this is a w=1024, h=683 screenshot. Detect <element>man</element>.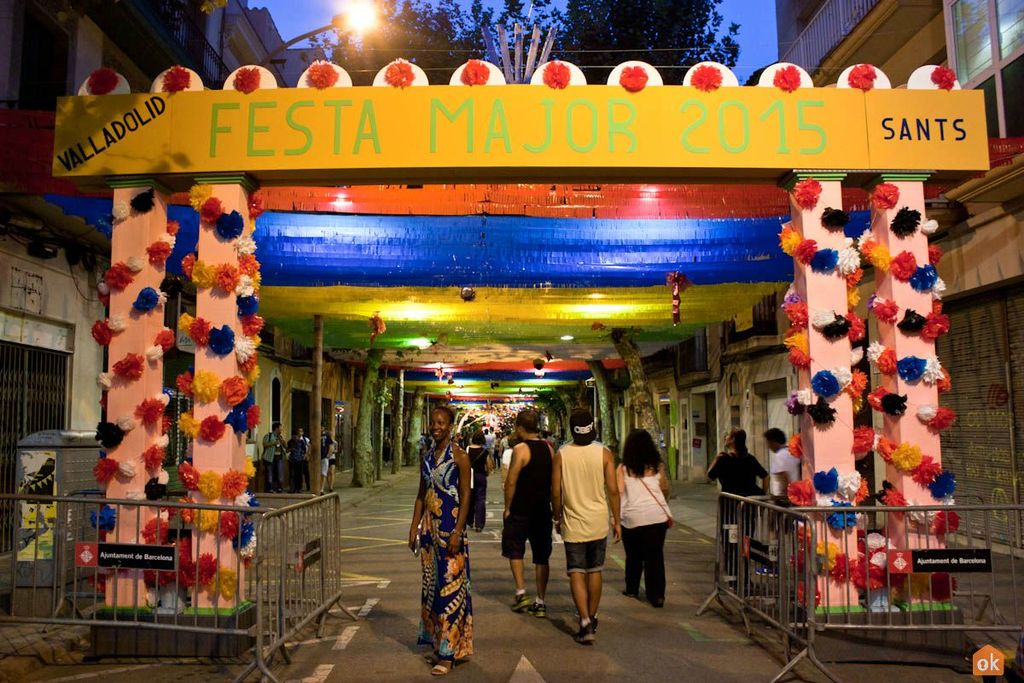
<region>503, 408, 559, 614</region>.
